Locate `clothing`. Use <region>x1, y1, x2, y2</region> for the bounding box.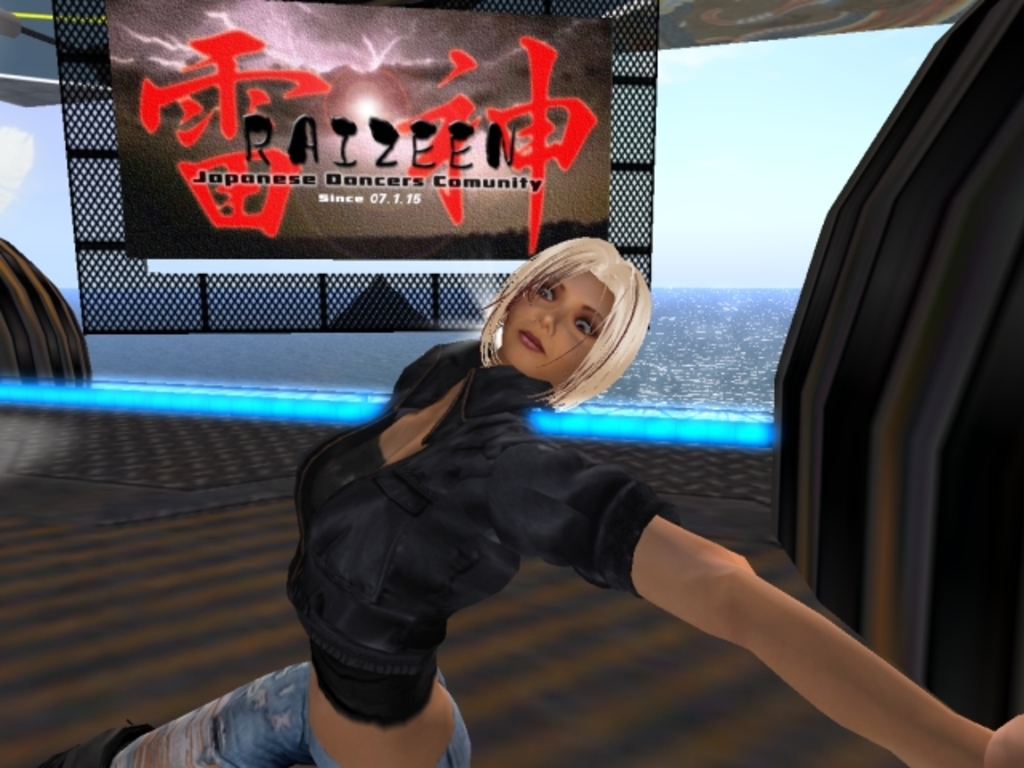
<region>109, 334, 683, 766</region>.
